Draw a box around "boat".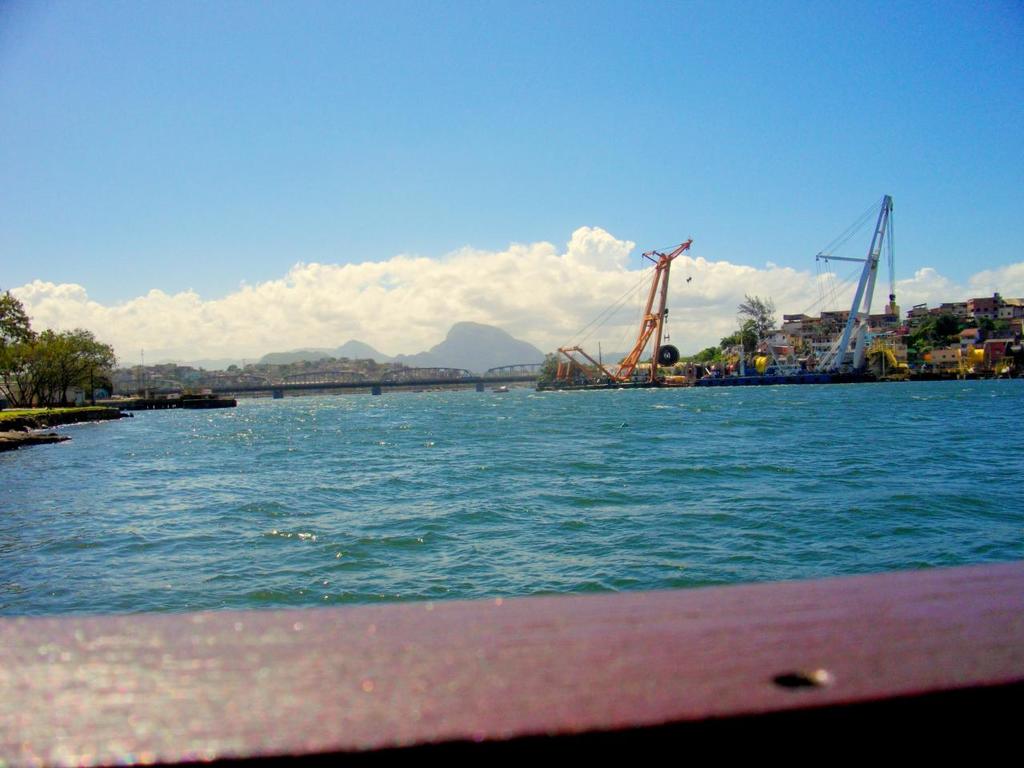
x1=537, y1=243, x2=727, y2=398.
